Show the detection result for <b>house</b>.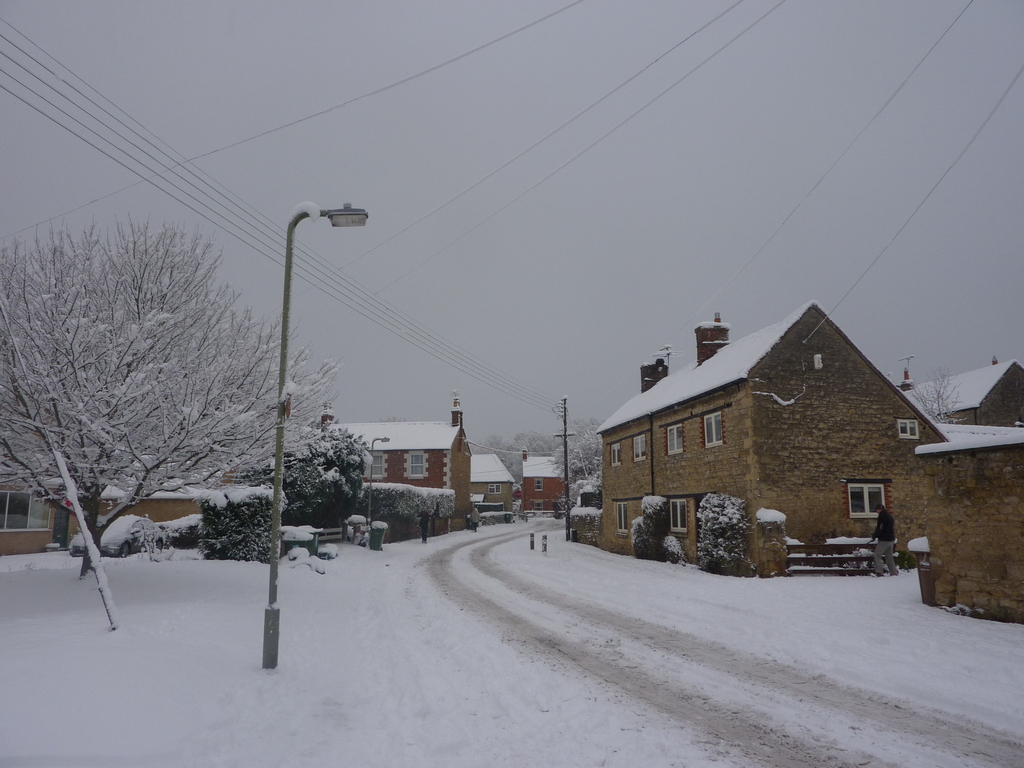
x1=467 y1=452 x2=520 y2=525.
